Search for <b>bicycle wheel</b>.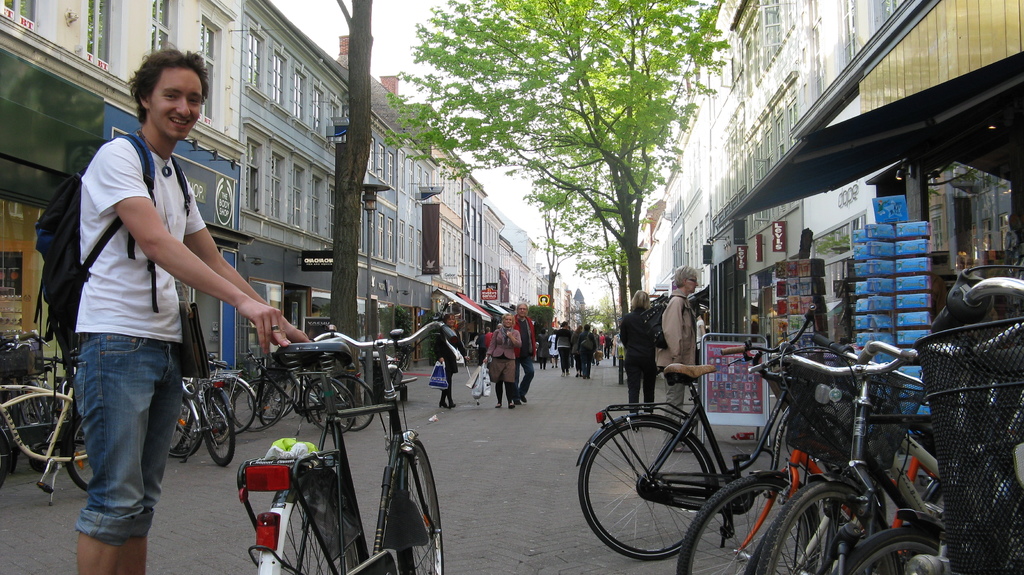
Found at locate(262, 471, 362, 574).
